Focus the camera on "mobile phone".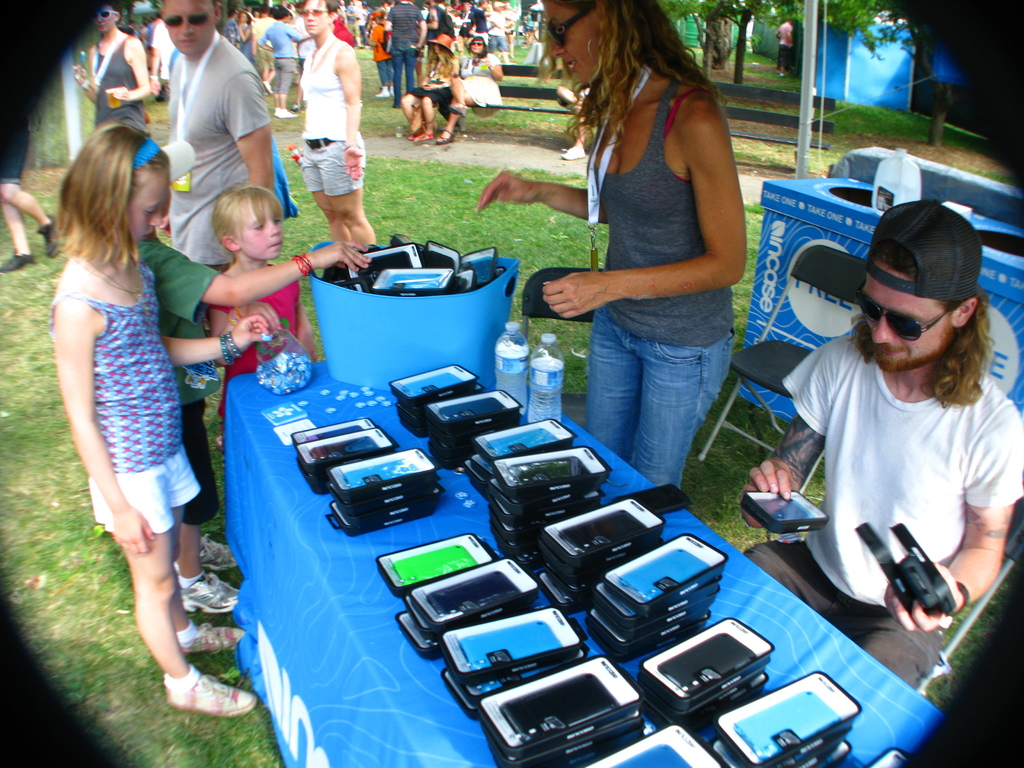
Focus region: <box>391,543,478,585</box>.
